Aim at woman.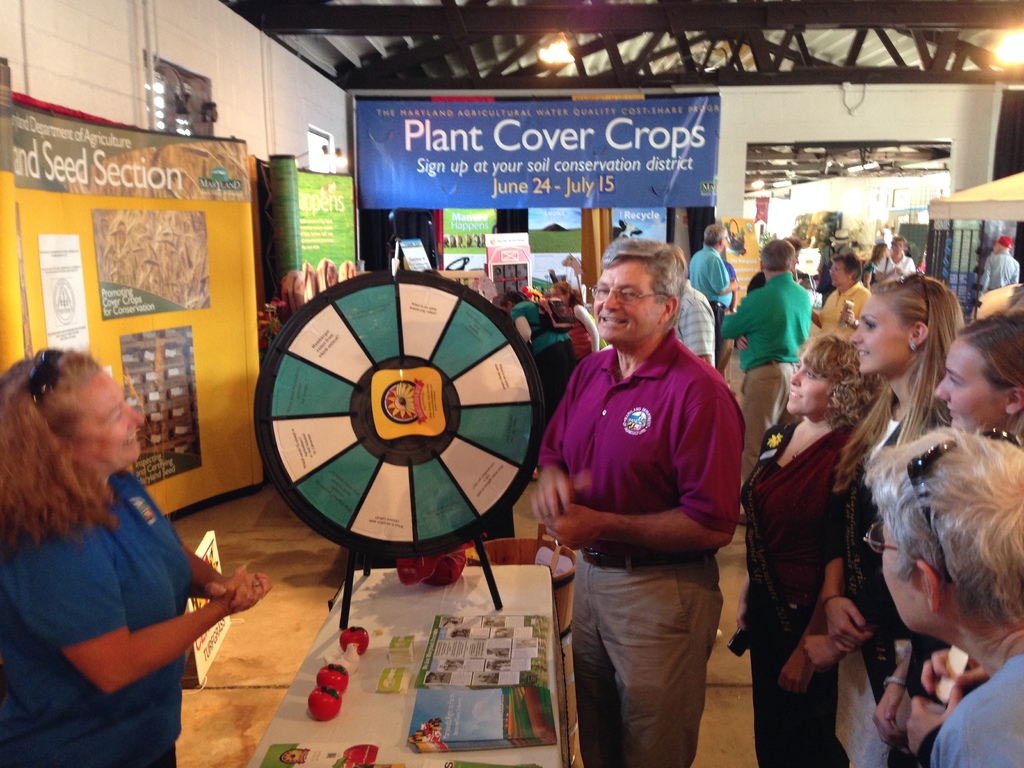
Aimed at x1=749, y1=239, x2=803, y2=296.
